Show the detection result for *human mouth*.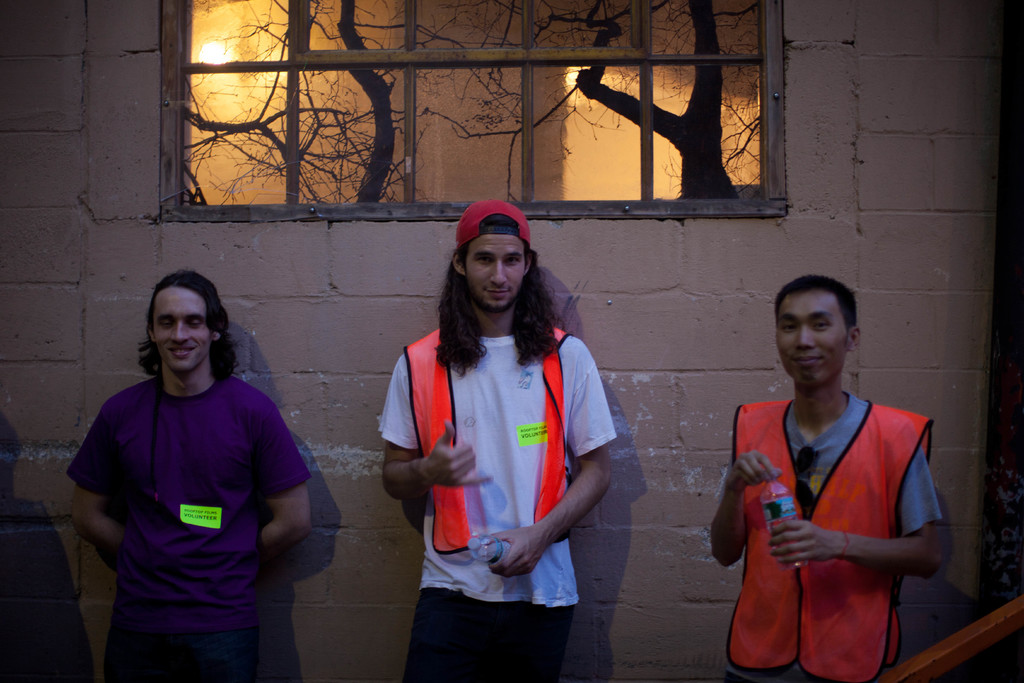
rect(789, 356, 829, 373).
